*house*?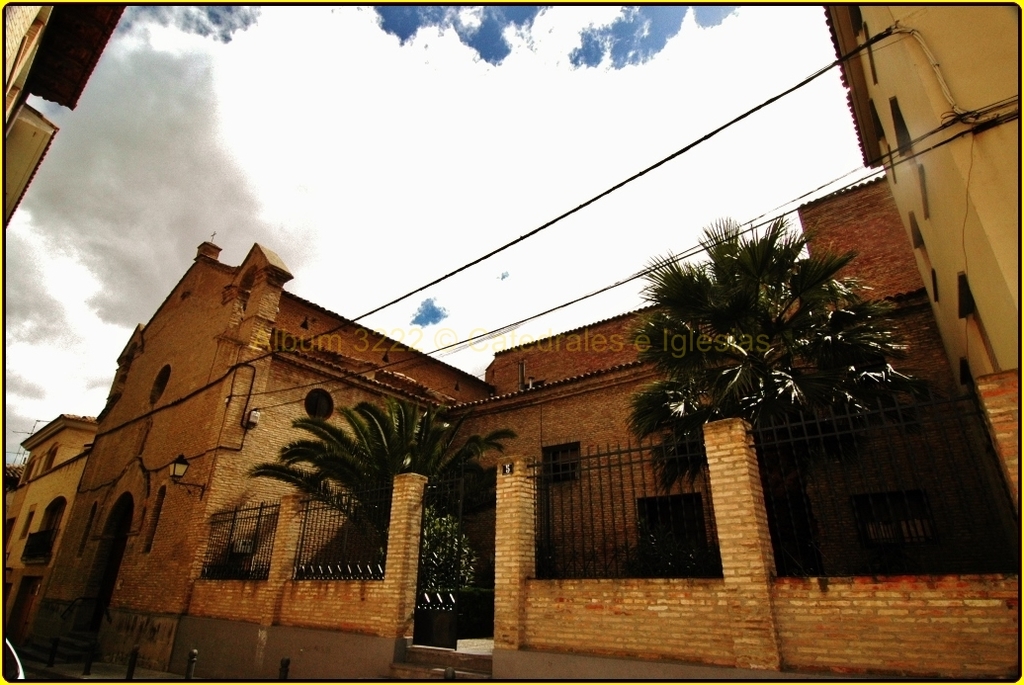
{"x1": 814, "y1": 0, "x2": 1023, "y2": 370}
